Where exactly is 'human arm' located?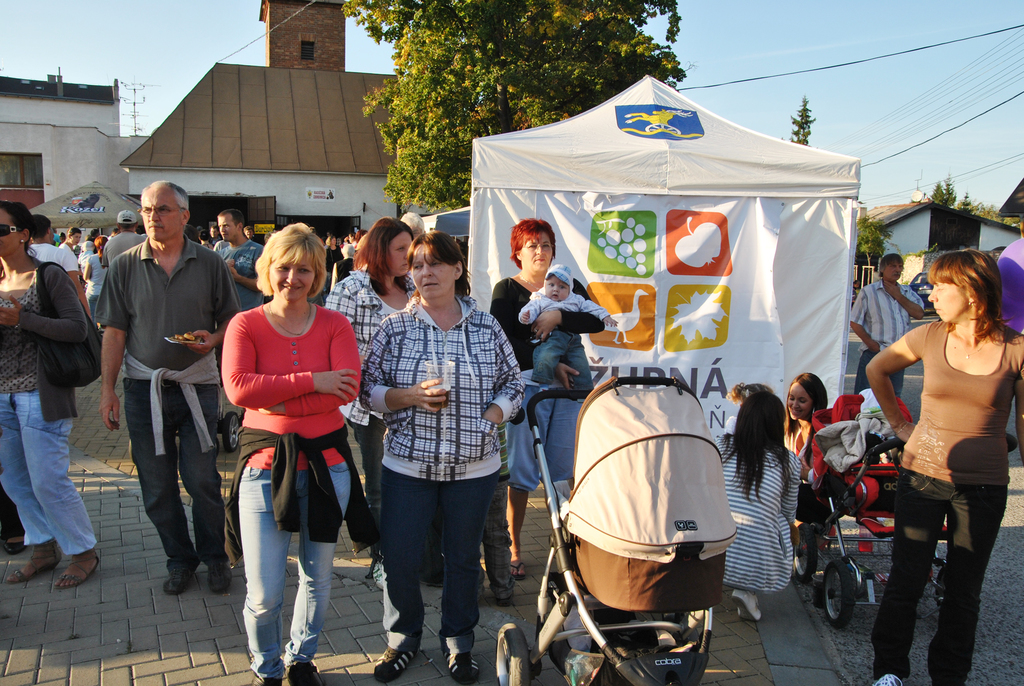
Its bounding box is 262, 319, 364, 416.
